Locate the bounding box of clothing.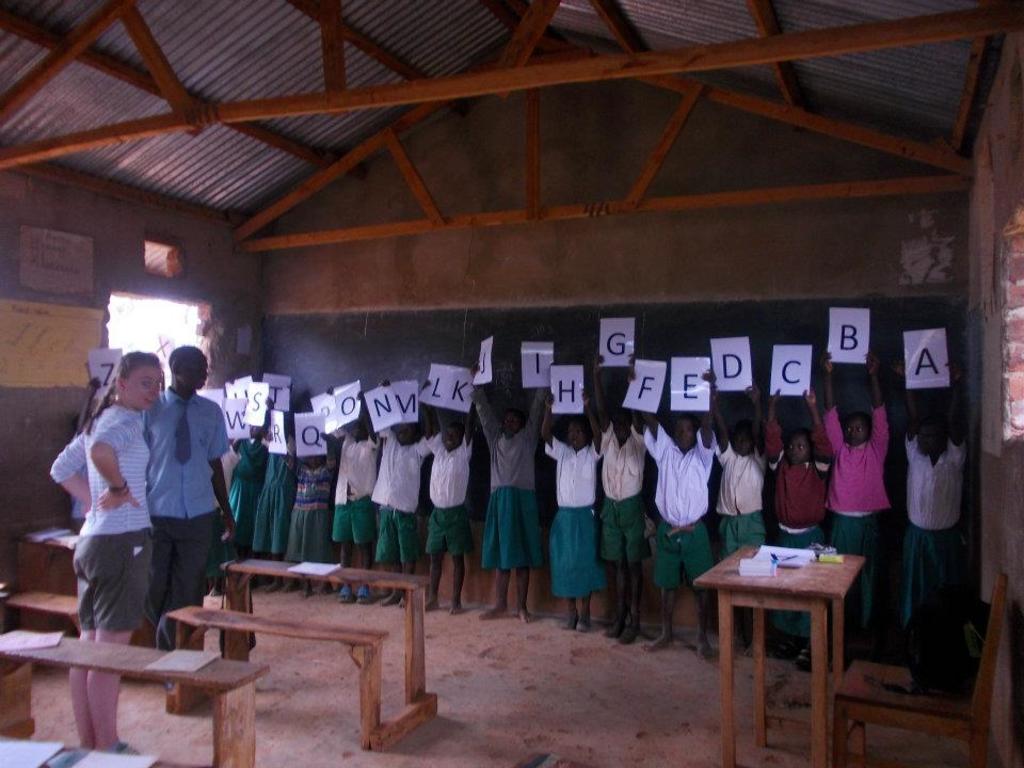
Bounding box: 333/434/379/560.
